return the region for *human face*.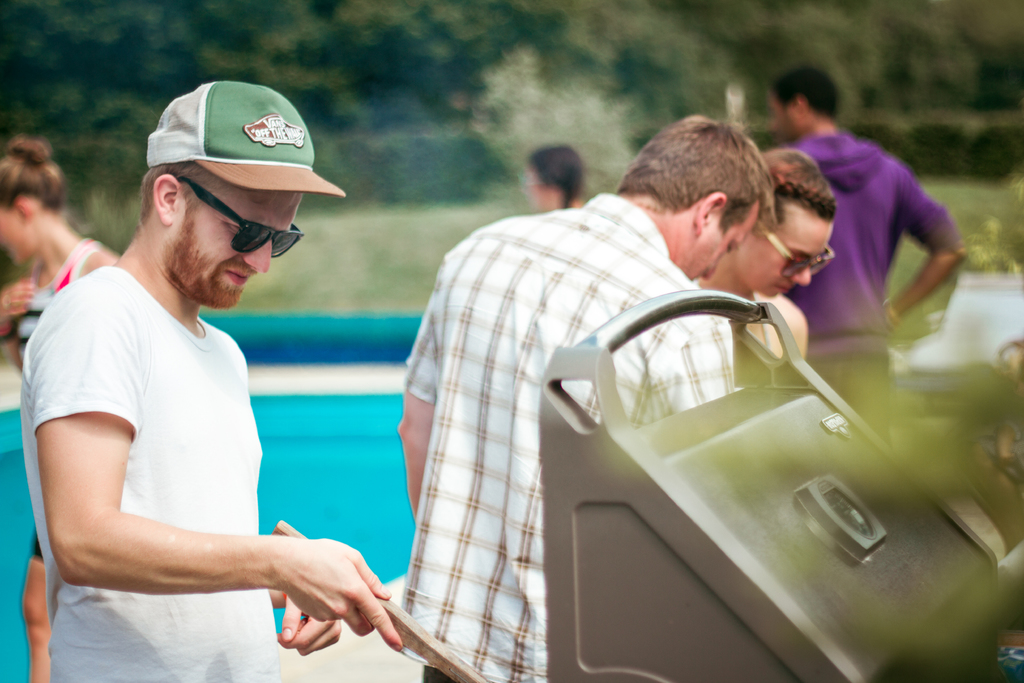
box(522, 159, 552, 215).
